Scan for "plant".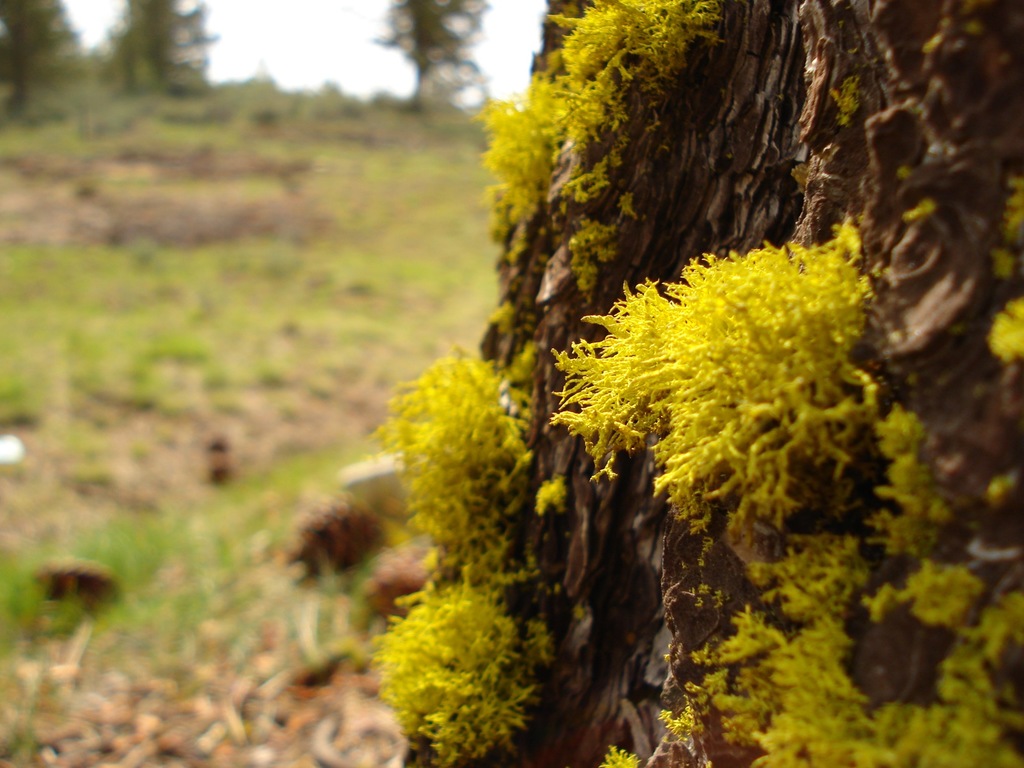
Scan result: [369, 570, 551, 767].
